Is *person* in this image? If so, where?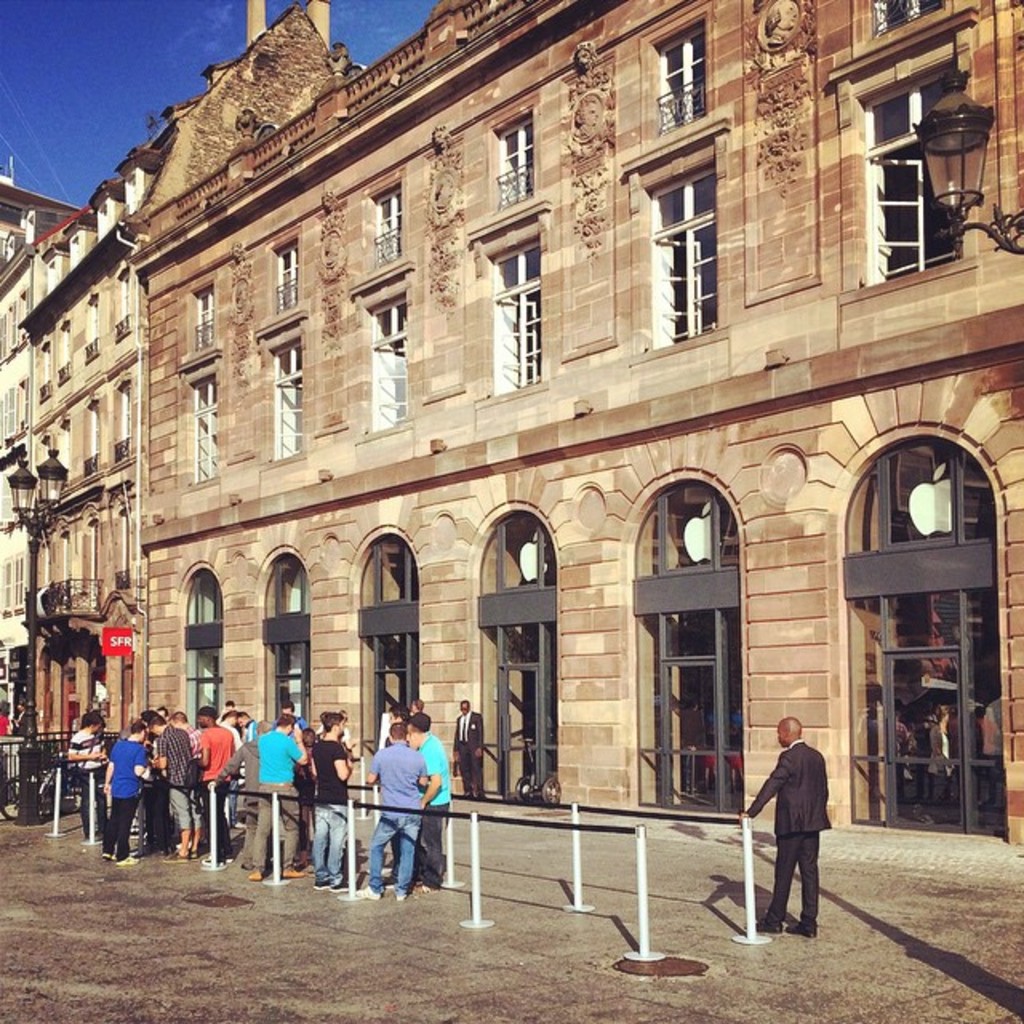
Yes, at {"x1": 149, "y1": 714, "x2": 202, "y2": 862}.
